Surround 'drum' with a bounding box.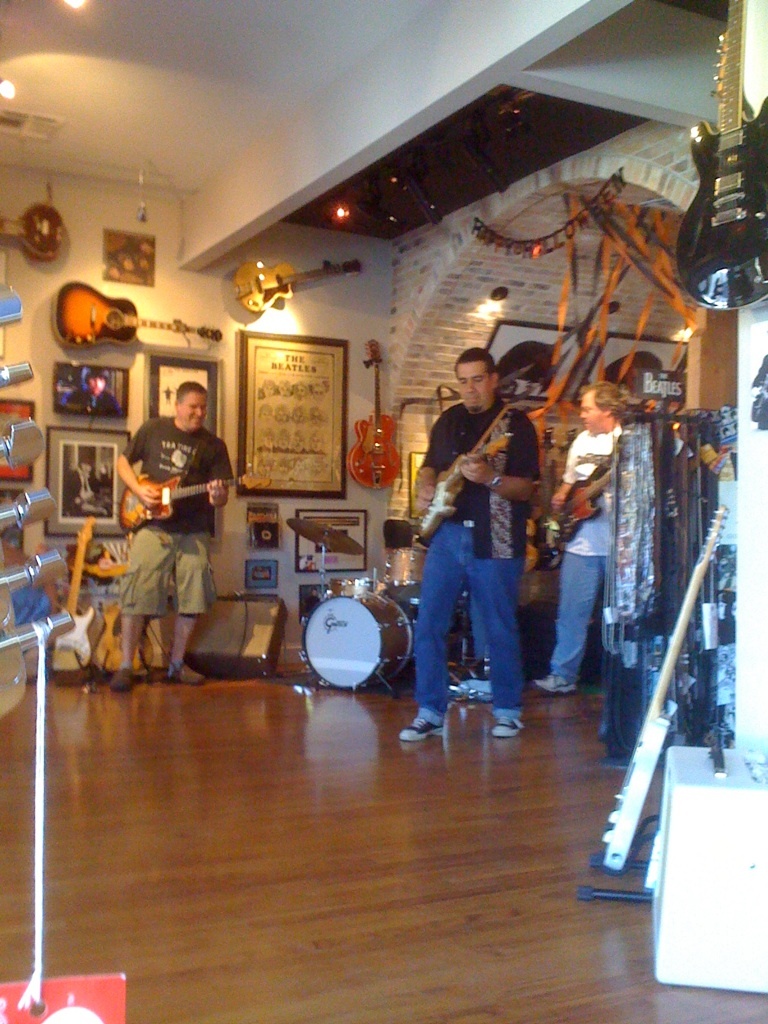
302 589 415 690.
